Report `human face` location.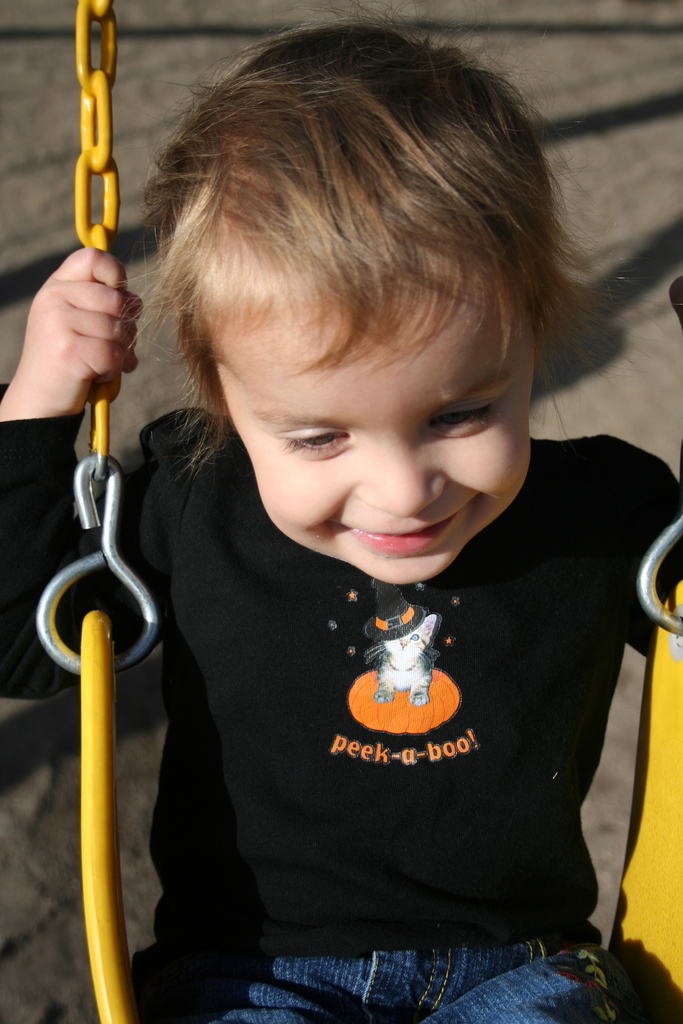
Report: 214:286:540:591.
